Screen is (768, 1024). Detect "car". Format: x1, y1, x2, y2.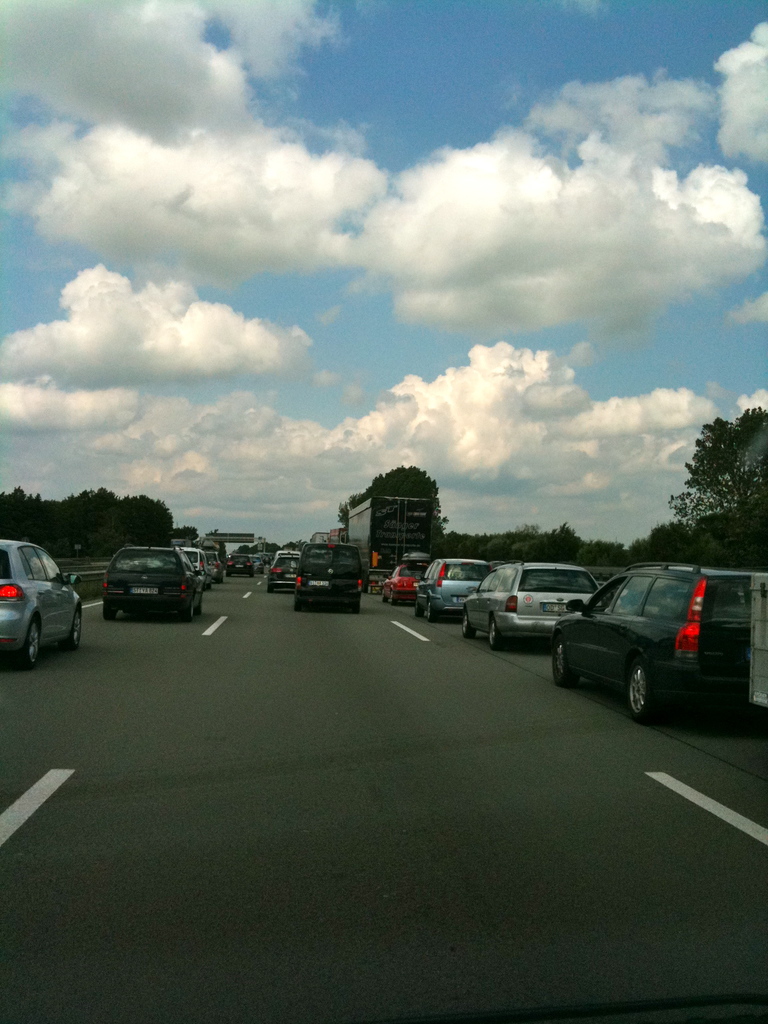
106, 547, 190, 614.
